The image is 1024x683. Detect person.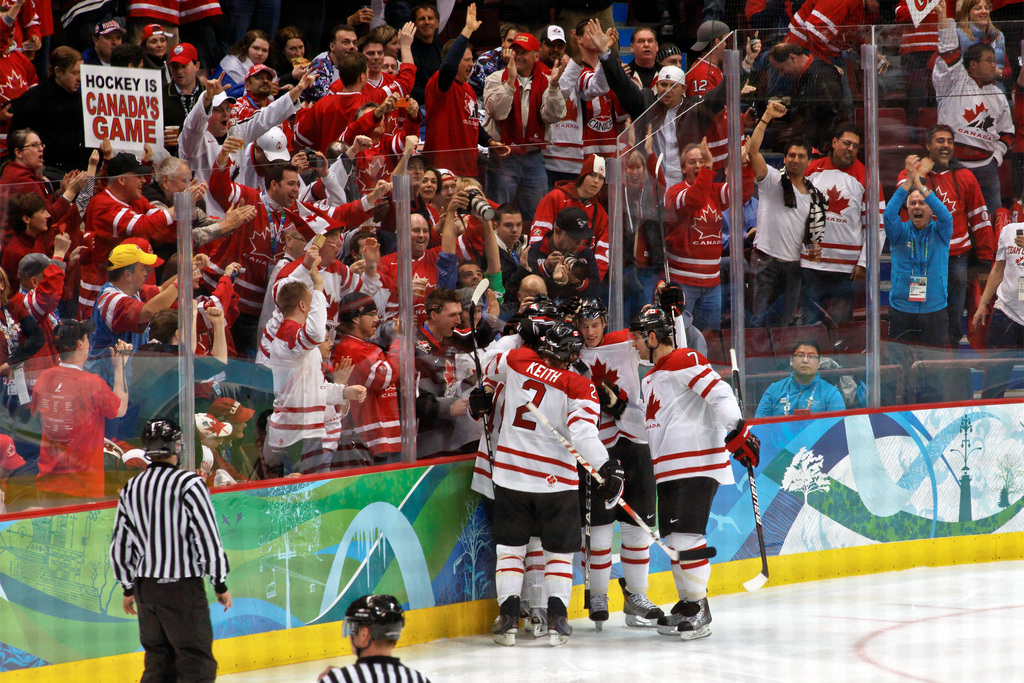
Detection: 632/288/749/639.
